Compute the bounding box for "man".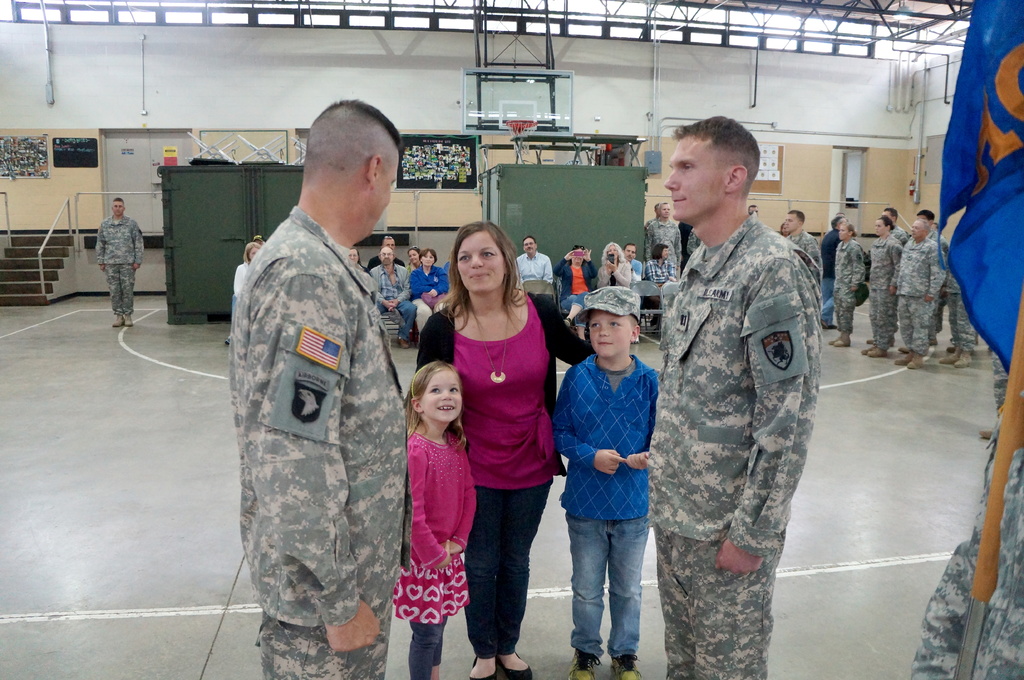
620 244 646 281.
